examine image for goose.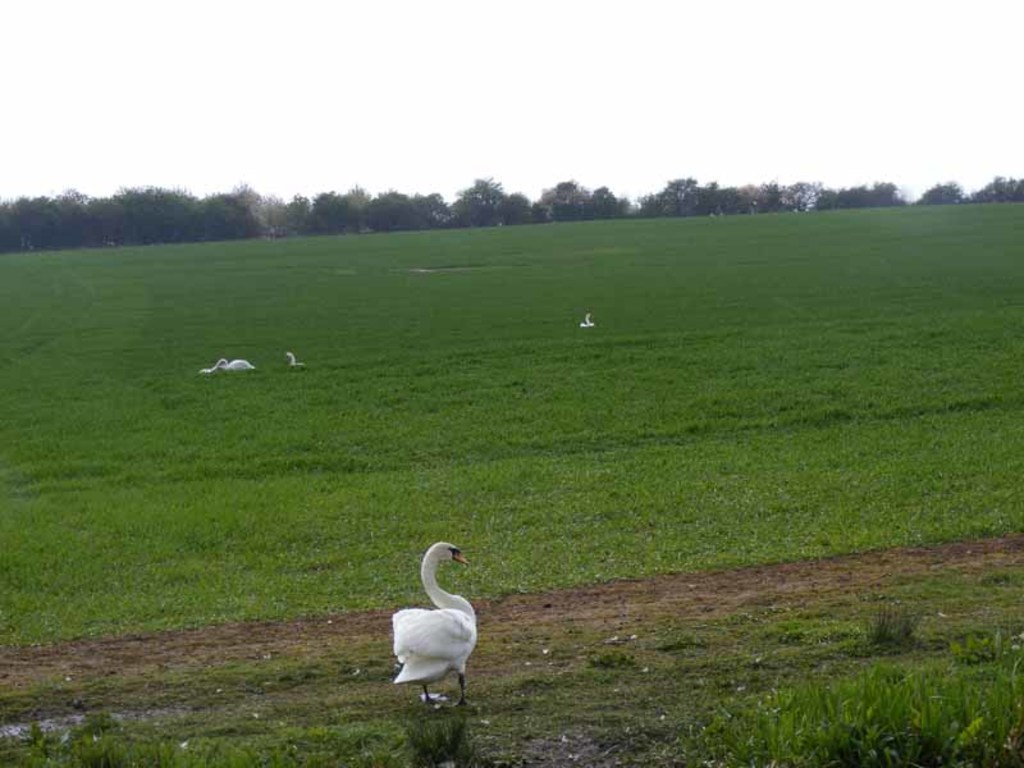
Examination result: 376:540:484:721.
